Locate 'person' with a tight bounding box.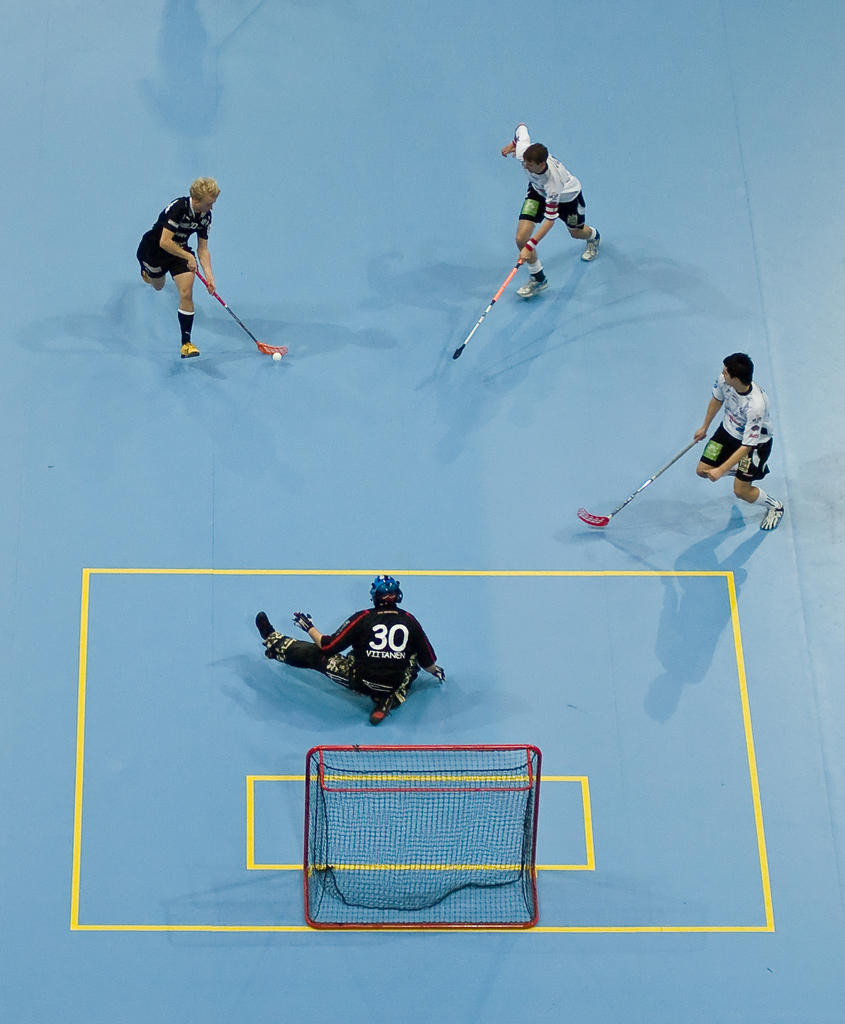
rect(136, 173, 218, 360).
